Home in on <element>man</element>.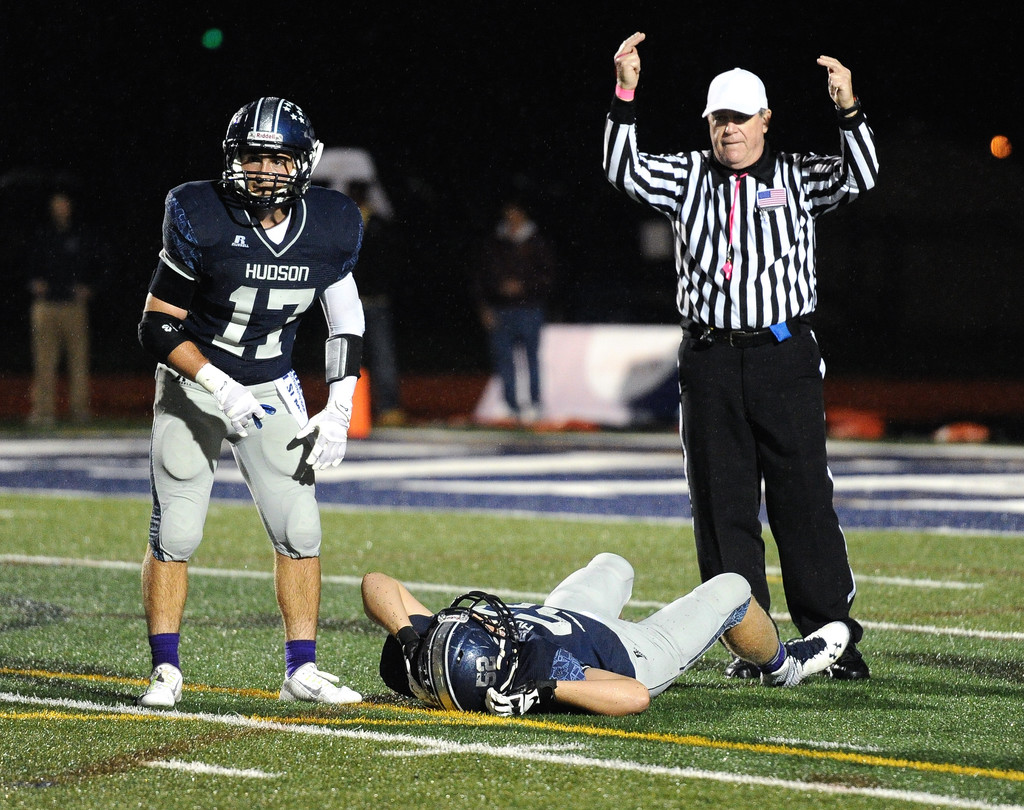
Homed in at {"left": 363, "top": 553, "right": 852, "bottom": 716}.
